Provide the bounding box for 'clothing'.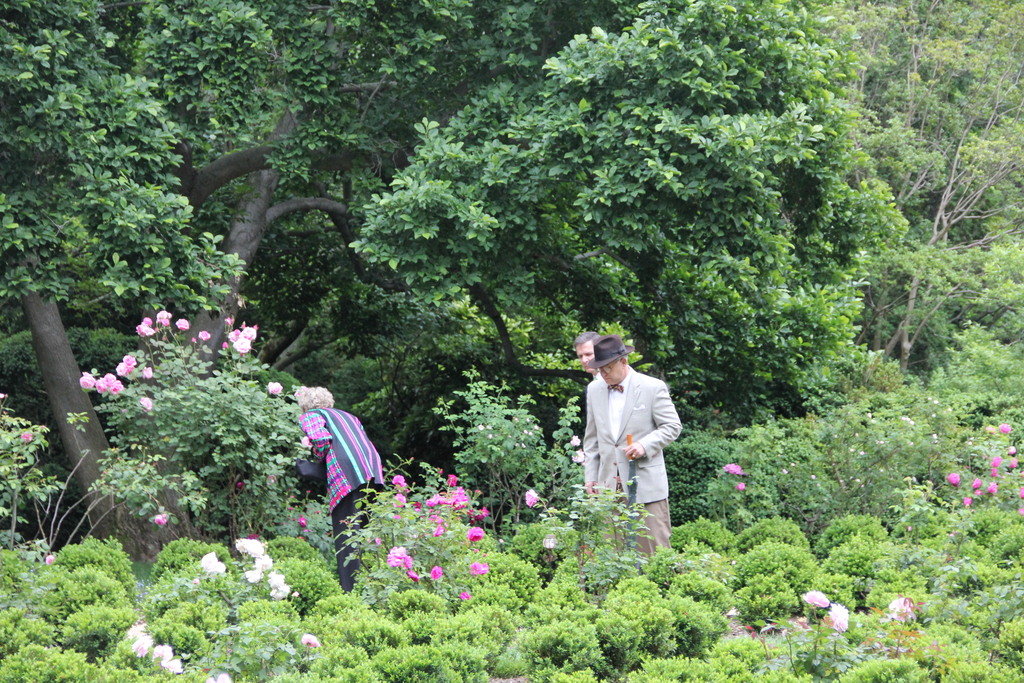
BBox(295, 398, 393, 595).
